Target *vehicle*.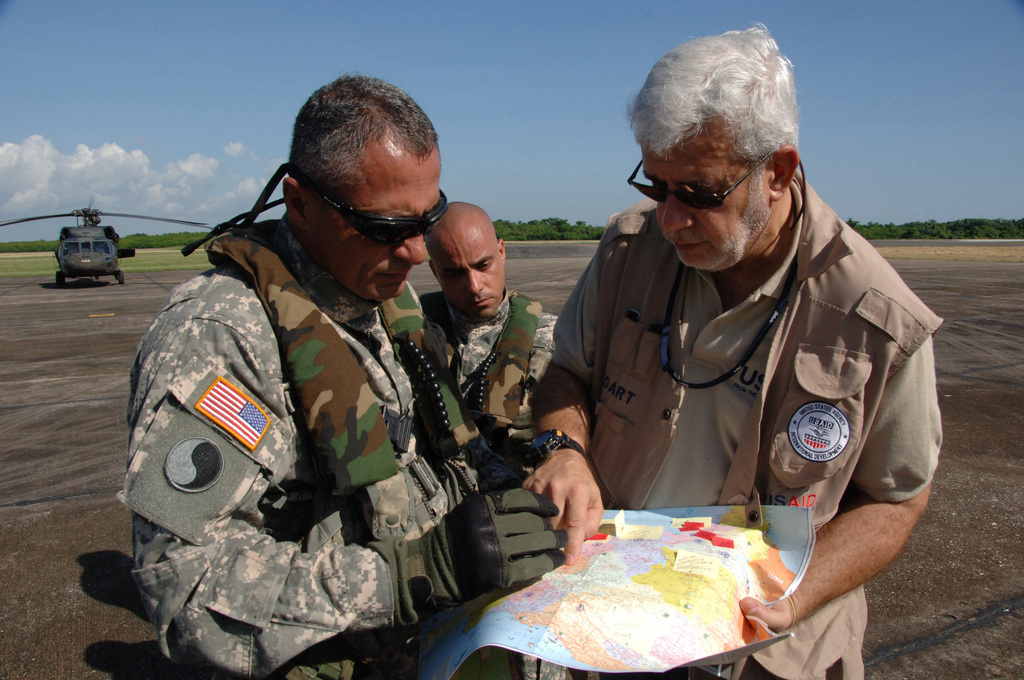
Target region: select_region(0, 195, 211, 288).
